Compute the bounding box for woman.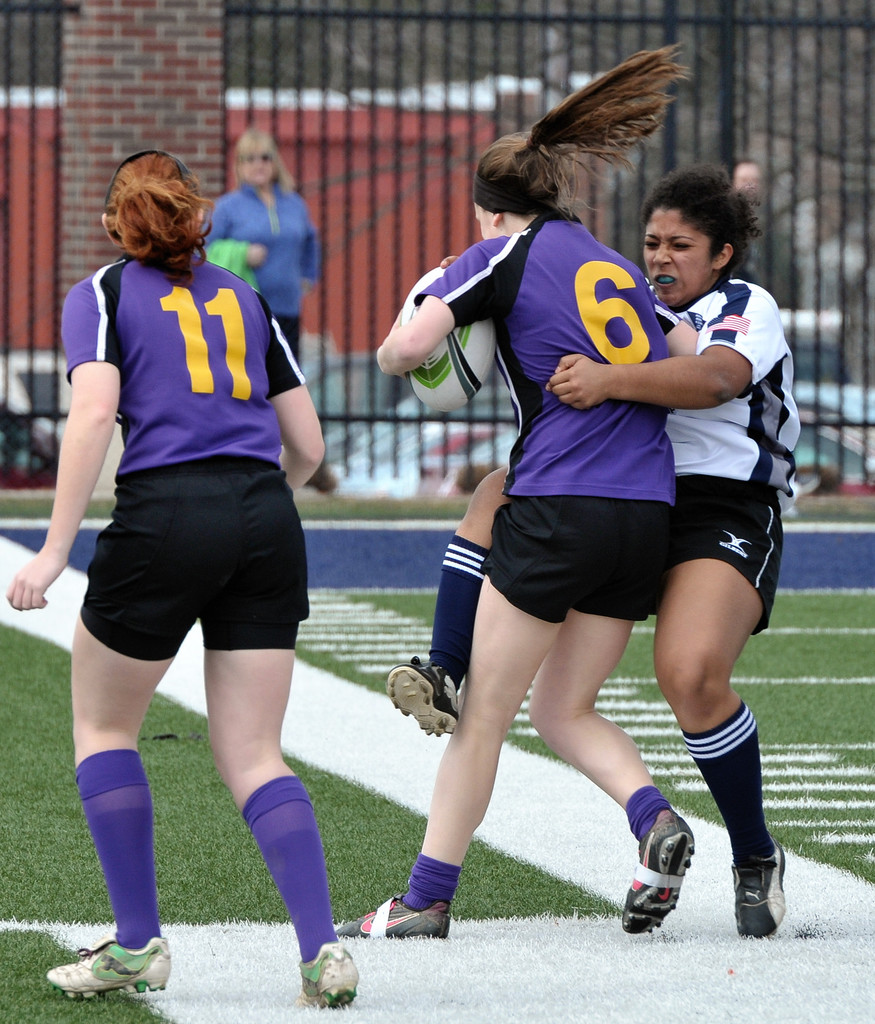
Rect(327, 42, 708, 945).
